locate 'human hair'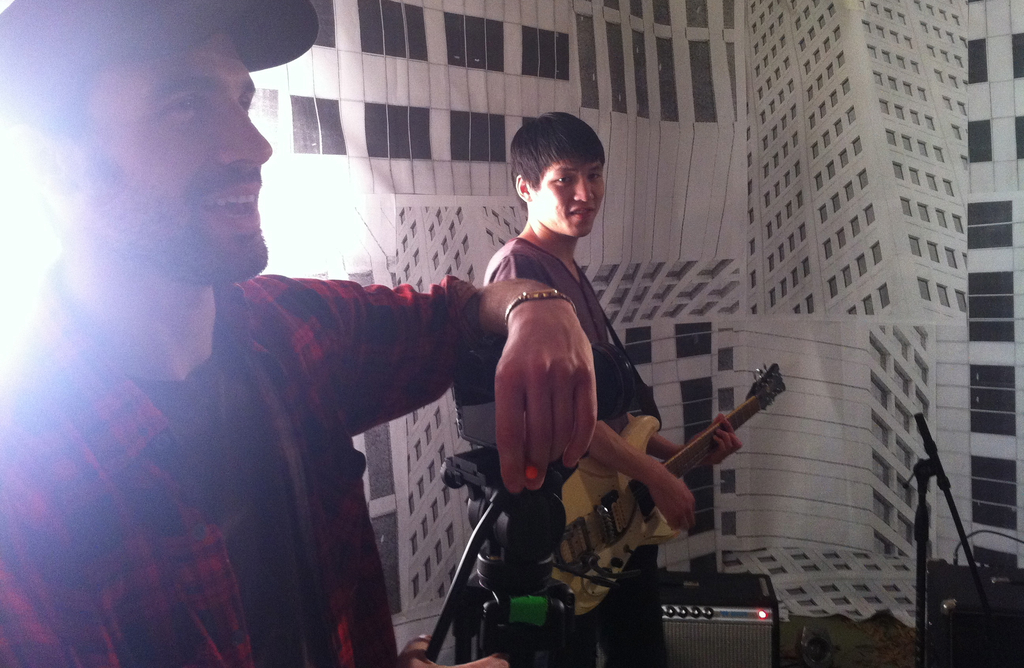
pyautogui.locateOnScreen(514, 113, 614, 211)
